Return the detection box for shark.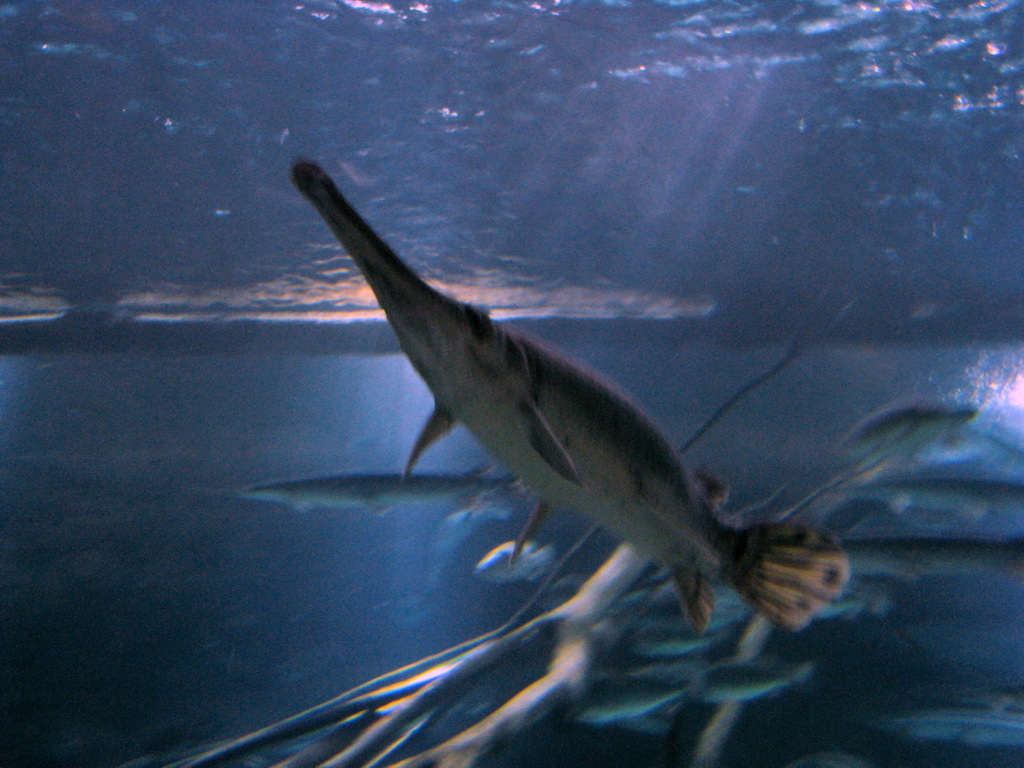
region(294, 143, 816, 670).
